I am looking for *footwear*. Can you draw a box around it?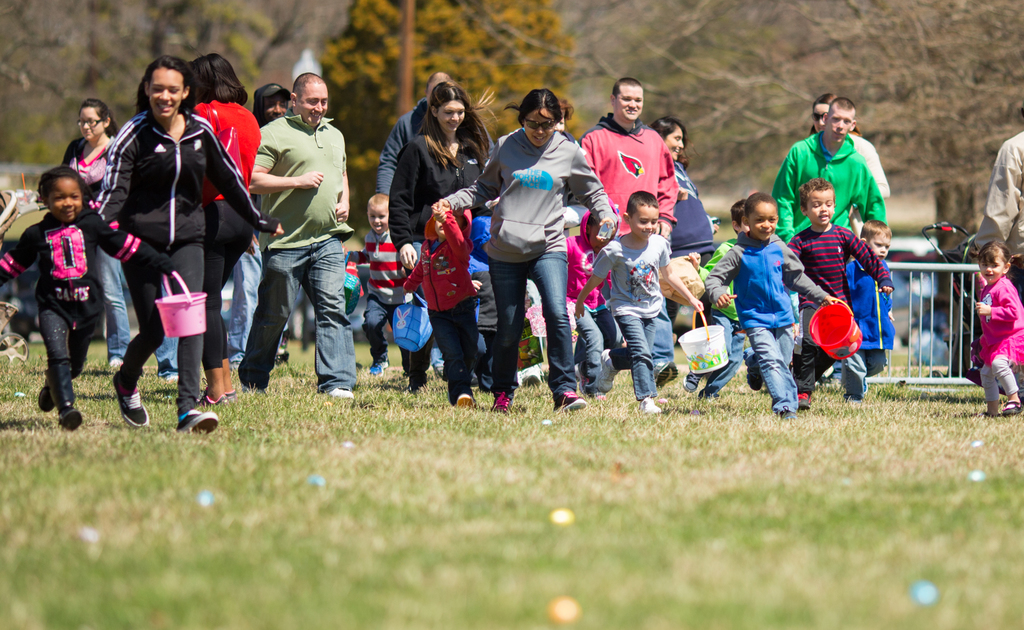
Sure, the bounding box is <bbox>552, 392, 586, 412</bbox>.
